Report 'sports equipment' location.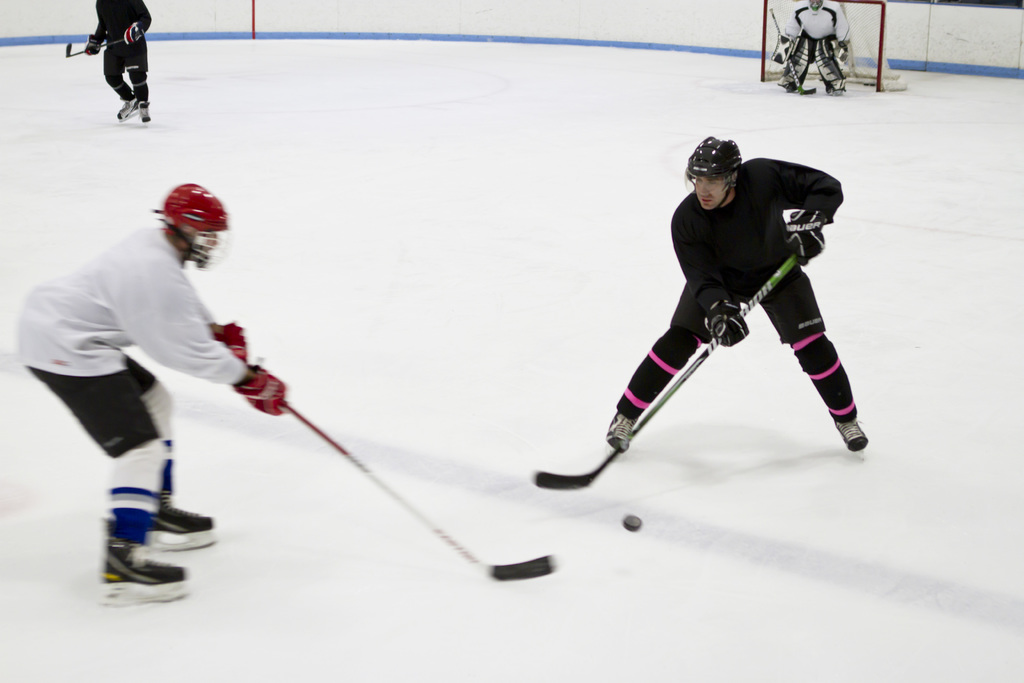
Report: BBox(532, 252, 806, 487).
